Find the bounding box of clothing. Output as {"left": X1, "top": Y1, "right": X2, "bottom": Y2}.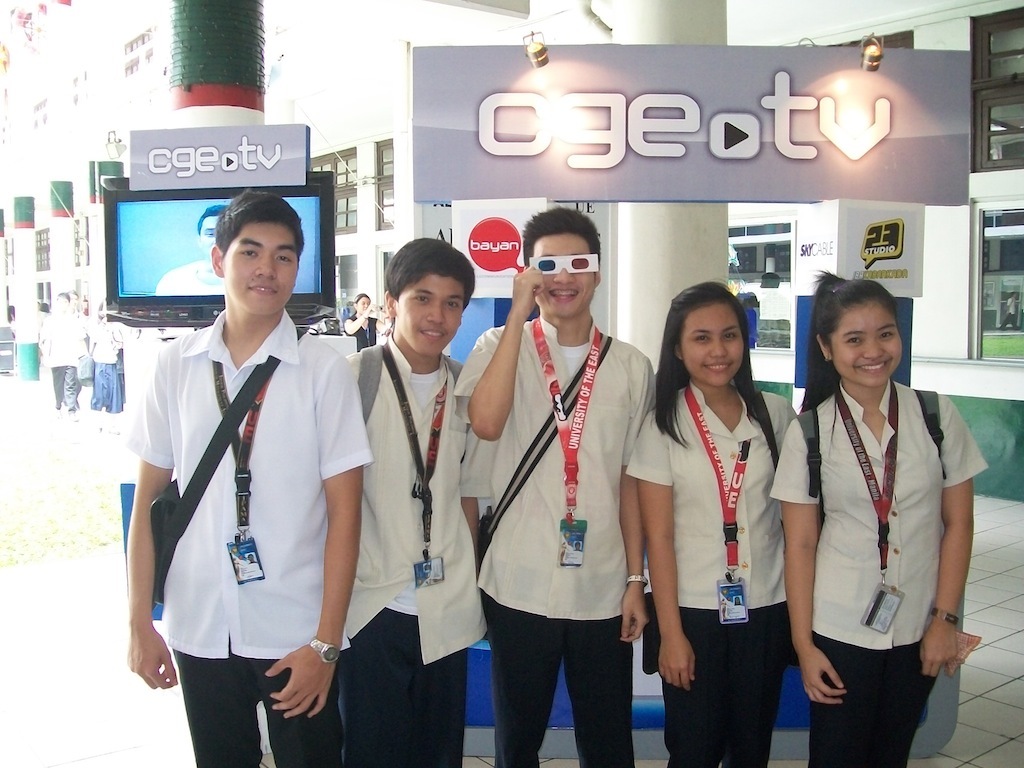
{"left": 770, "top": 377, "right": 988, "bottom": 767}.
